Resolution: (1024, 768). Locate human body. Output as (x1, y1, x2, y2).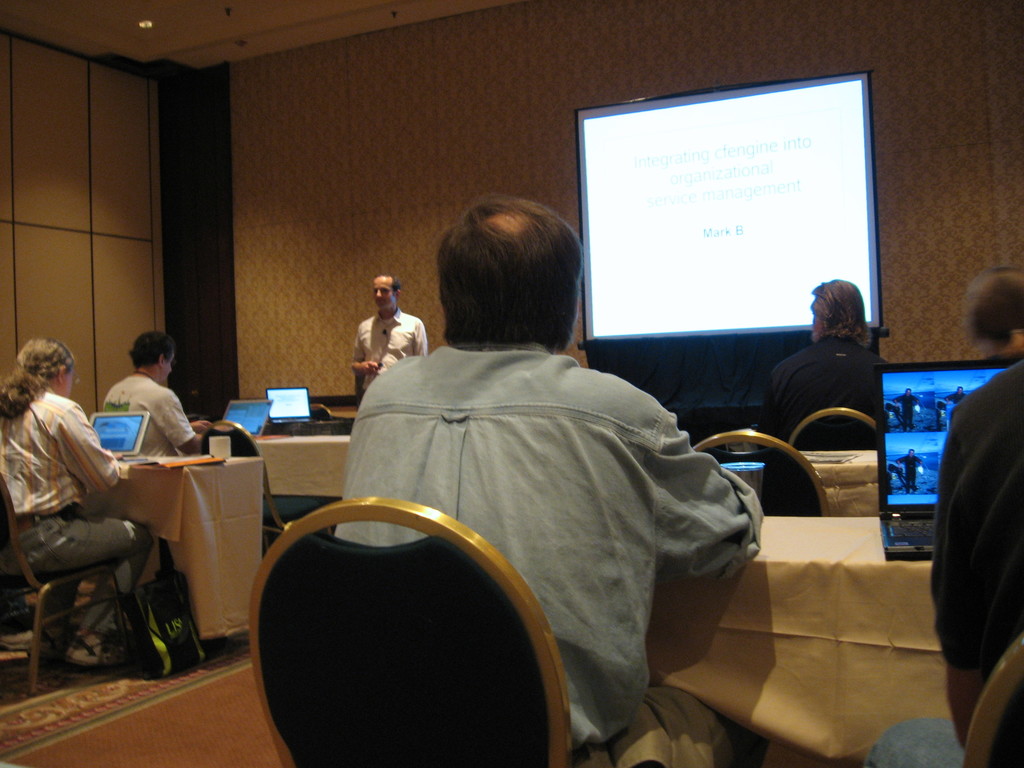
(316, 220, 753, 749).
